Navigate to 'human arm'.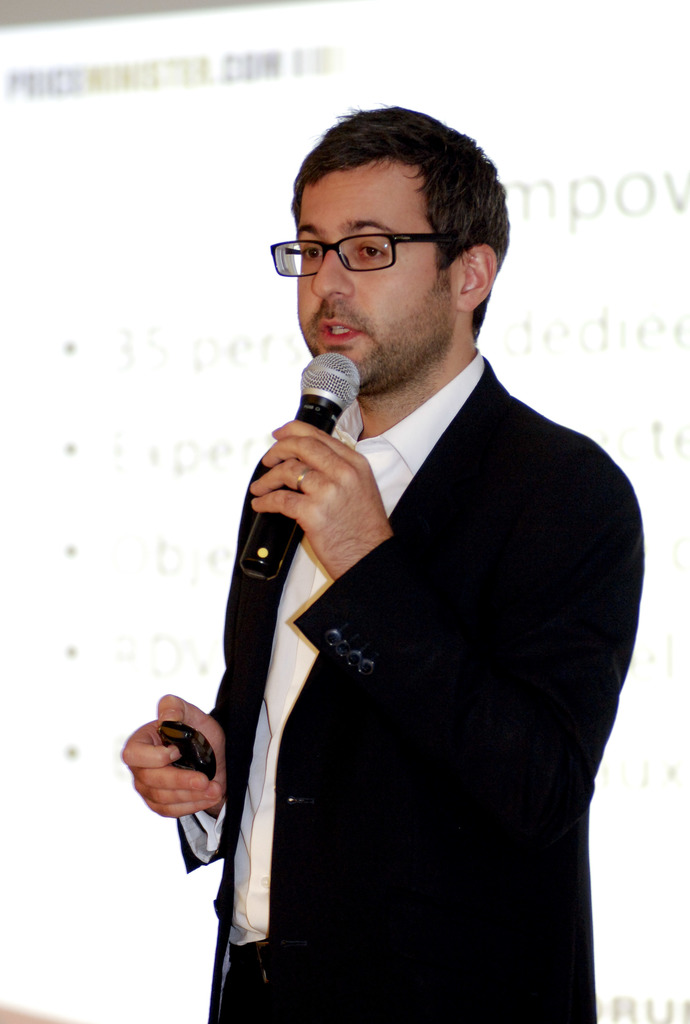
Navigation target: box=[114, 678, 233, 834].
